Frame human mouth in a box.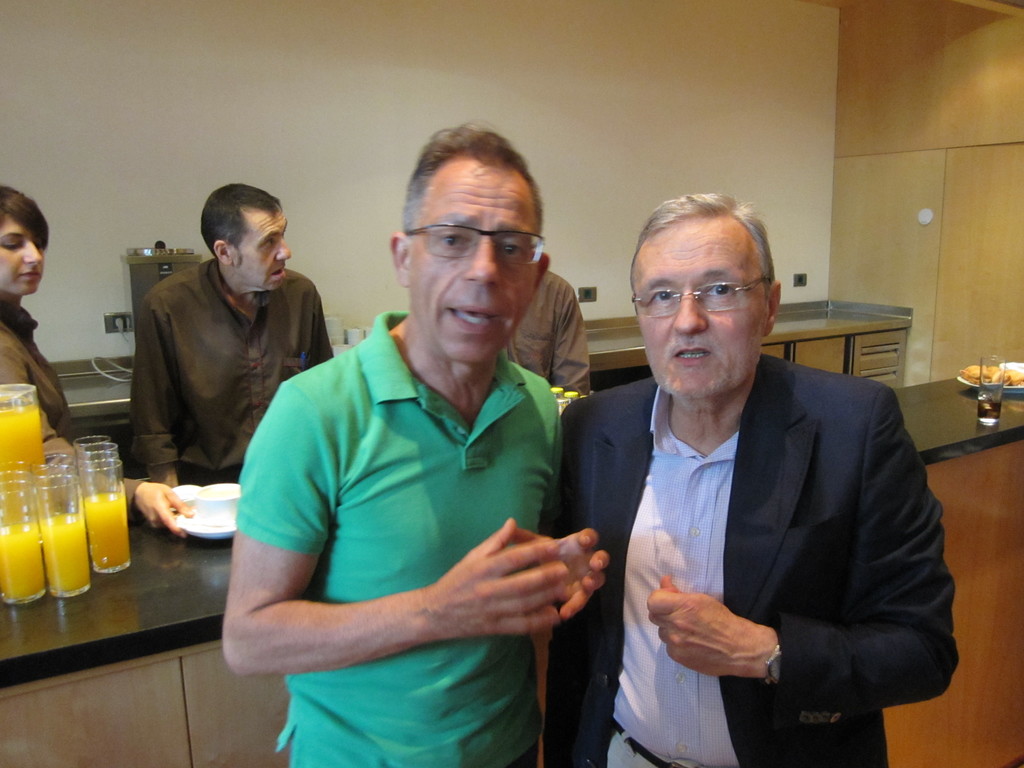
region(17, 270, 42, 285).
